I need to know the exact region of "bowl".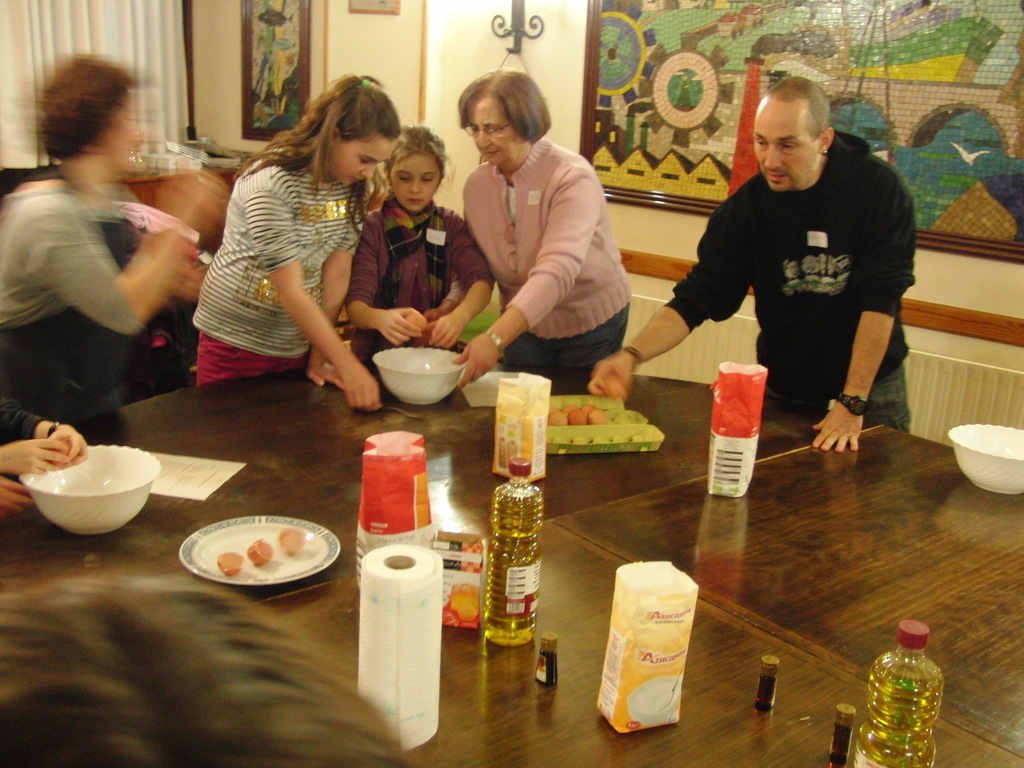
Region: [371, 345, 467, 406].
